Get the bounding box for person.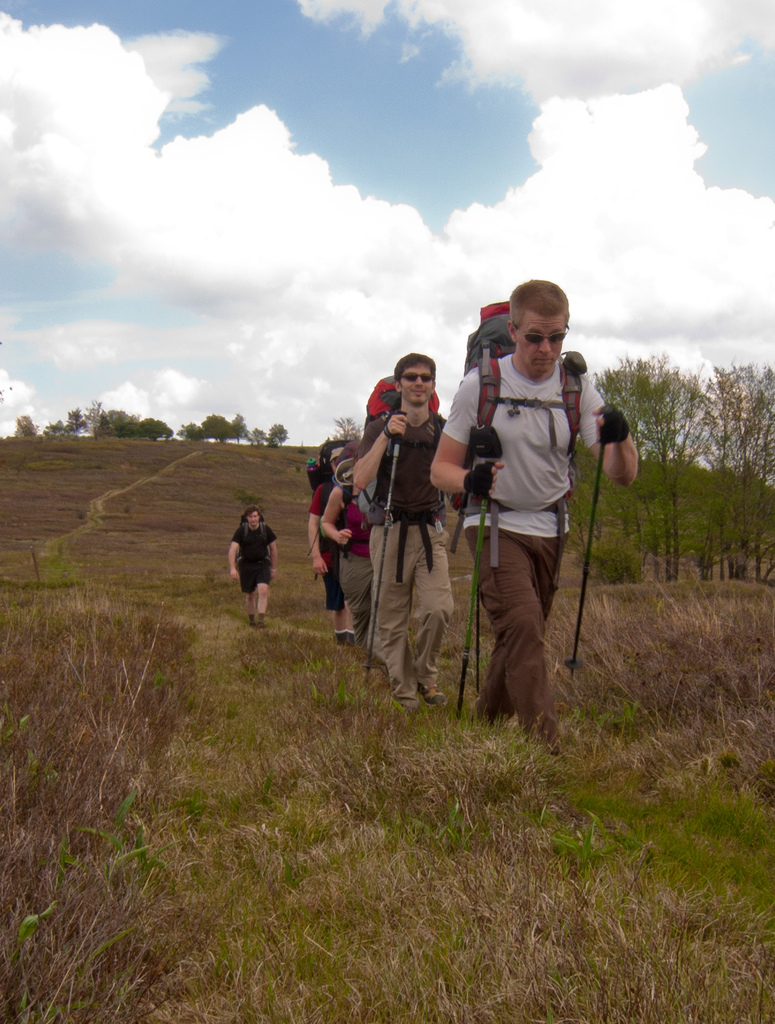
l=423, t=276, r=638, b=753.
